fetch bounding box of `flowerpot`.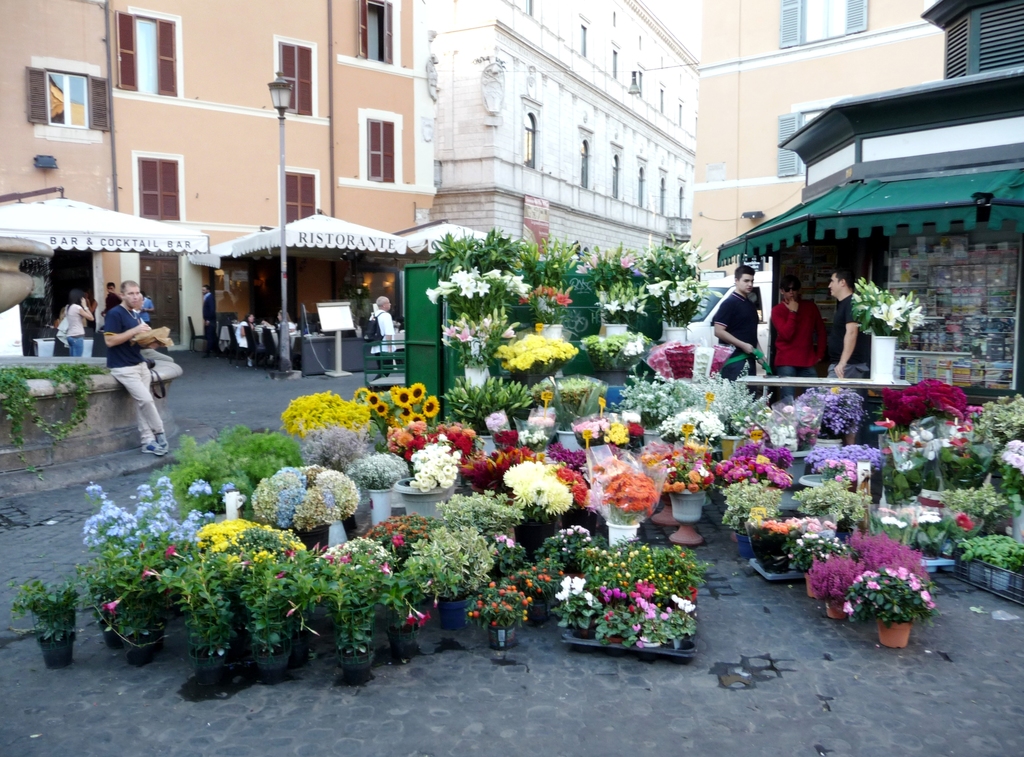
Bbox: [387,624,425,654].
